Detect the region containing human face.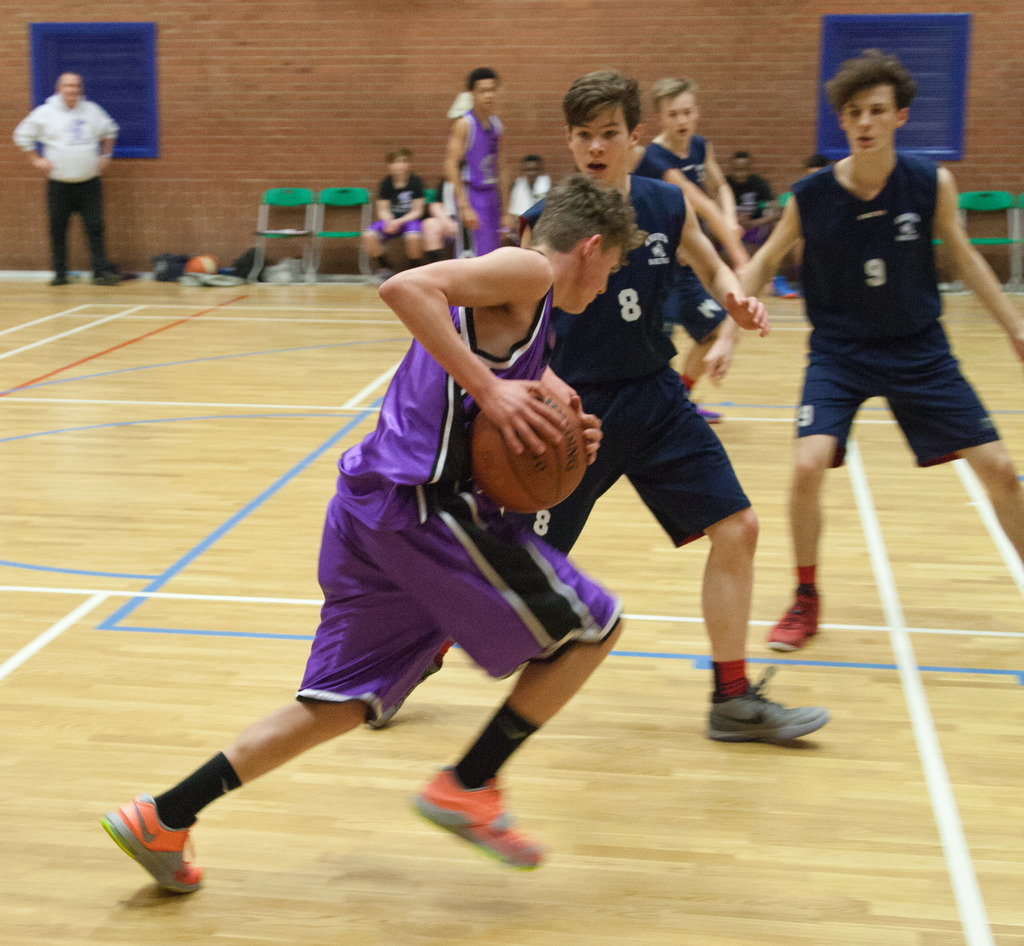
box(568, 89, 622, 184).
